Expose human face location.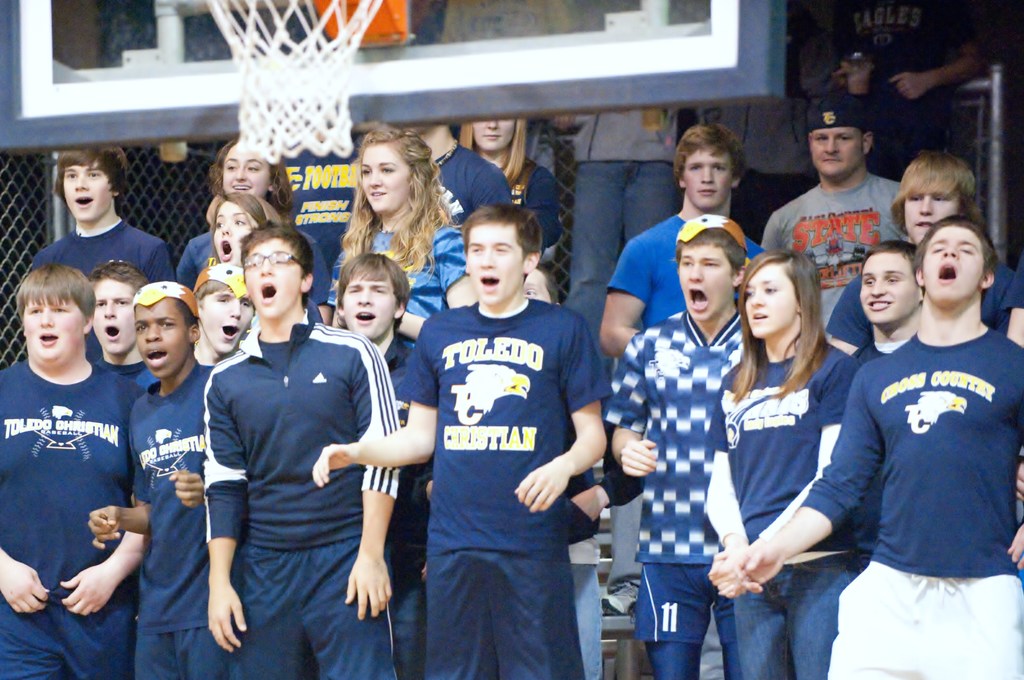
Exposed at (860, 255, 922, 318).
